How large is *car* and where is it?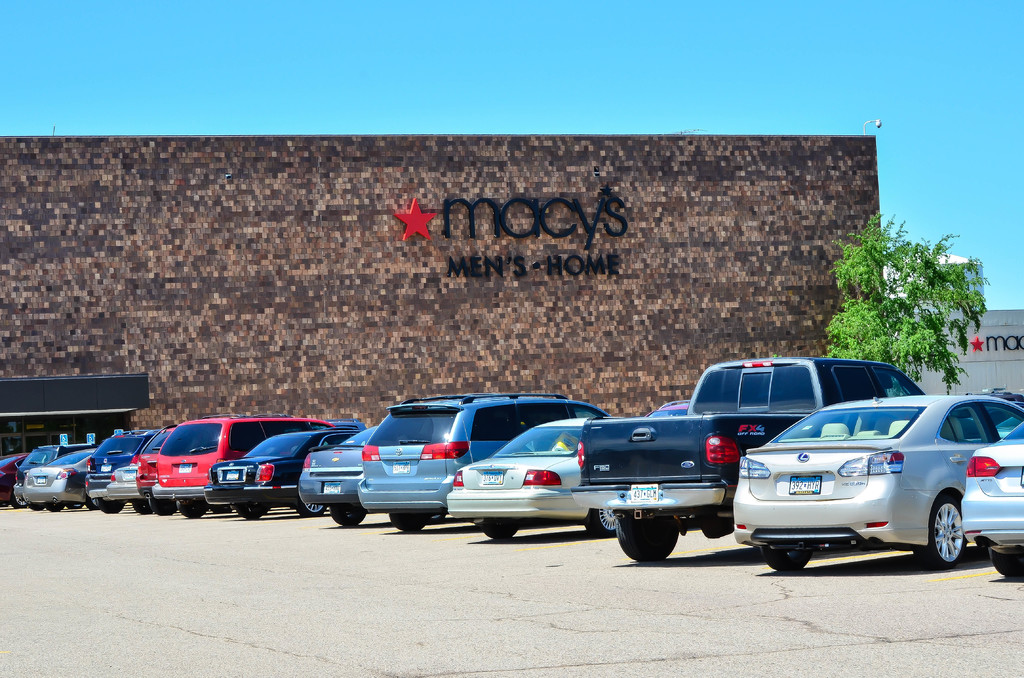
Bounding box: 721 396 1004 572.
